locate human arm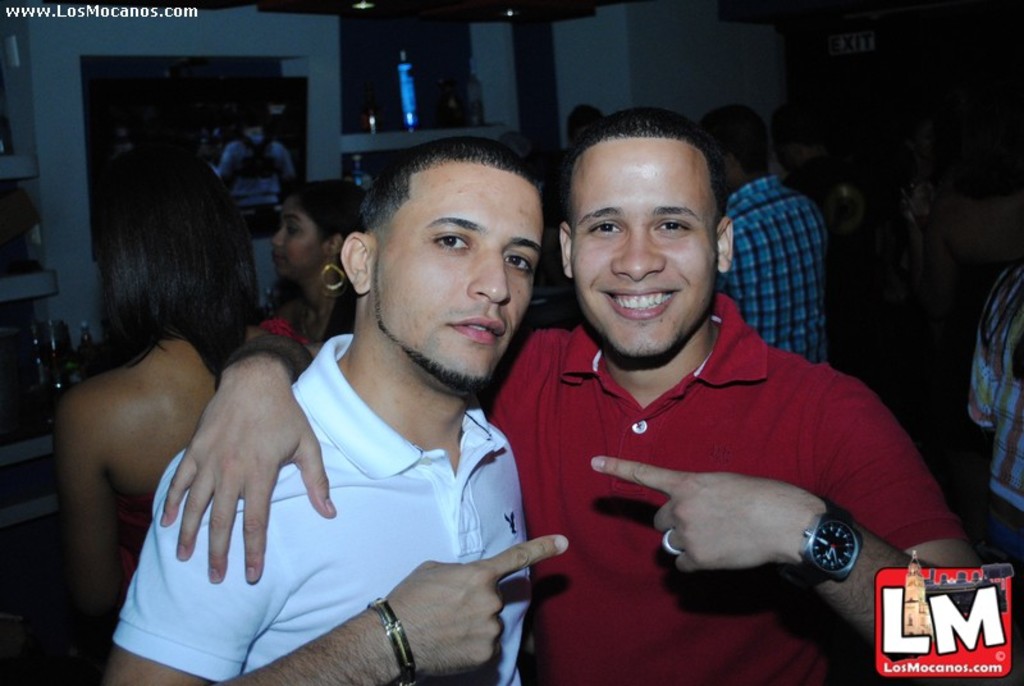
<box>97,445,575,685</box>
